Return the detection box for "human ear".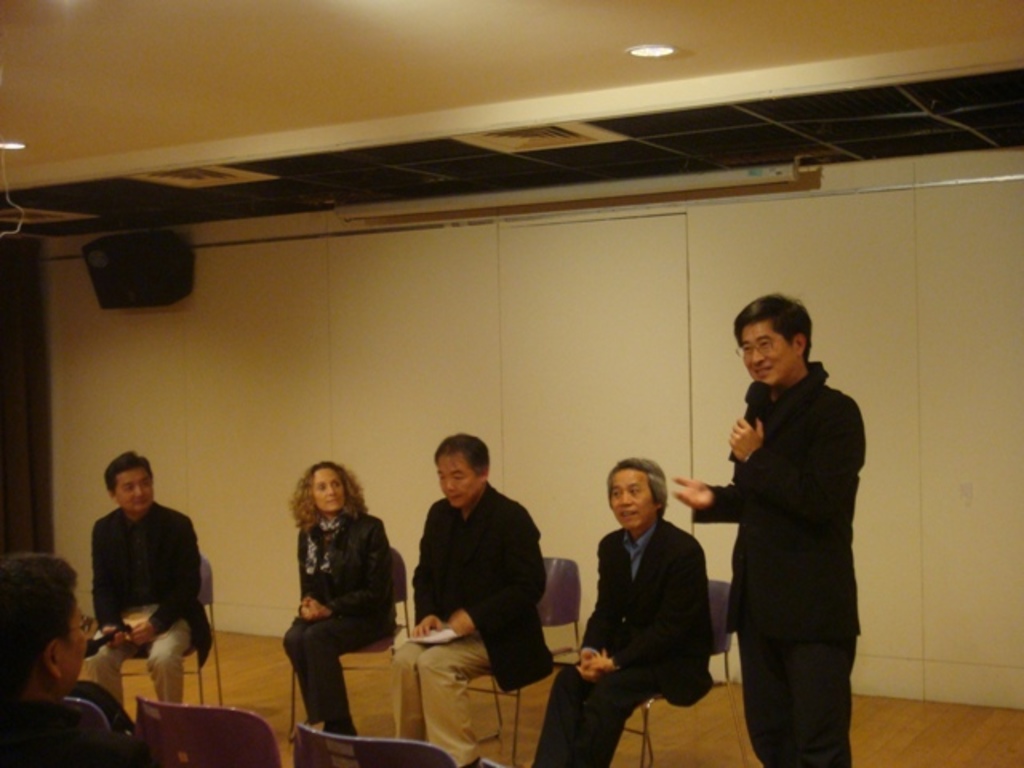
x1=45, y1=635, x2=62, y2=672.
